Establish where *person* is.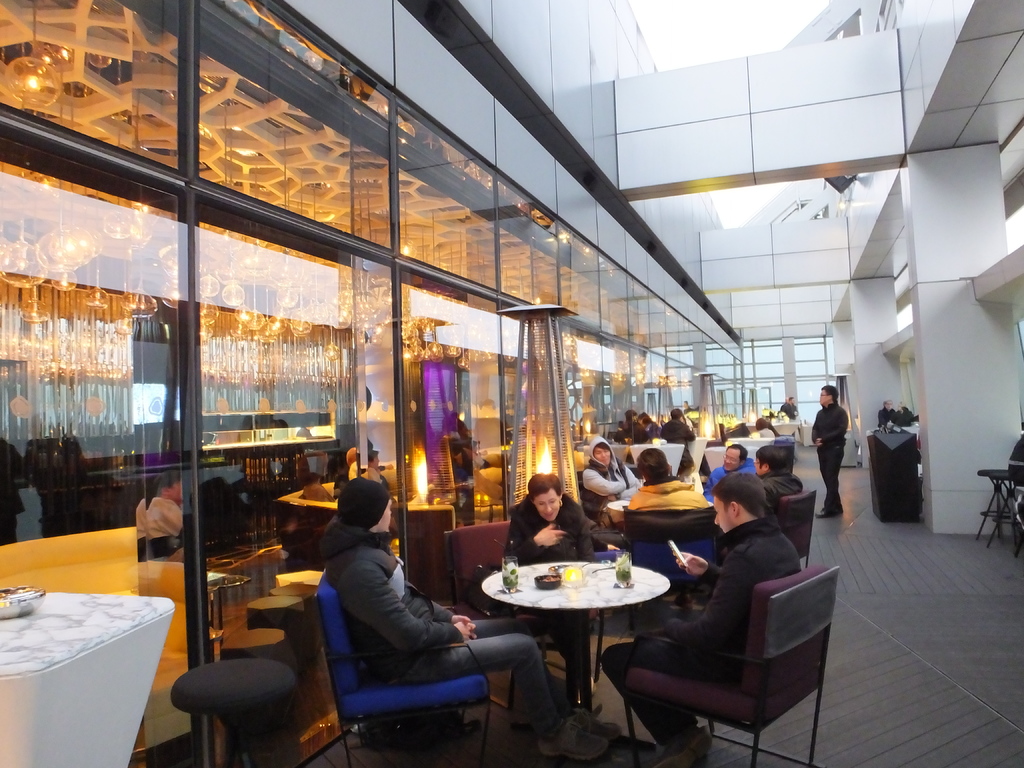
Established at [132,470,182,564].
